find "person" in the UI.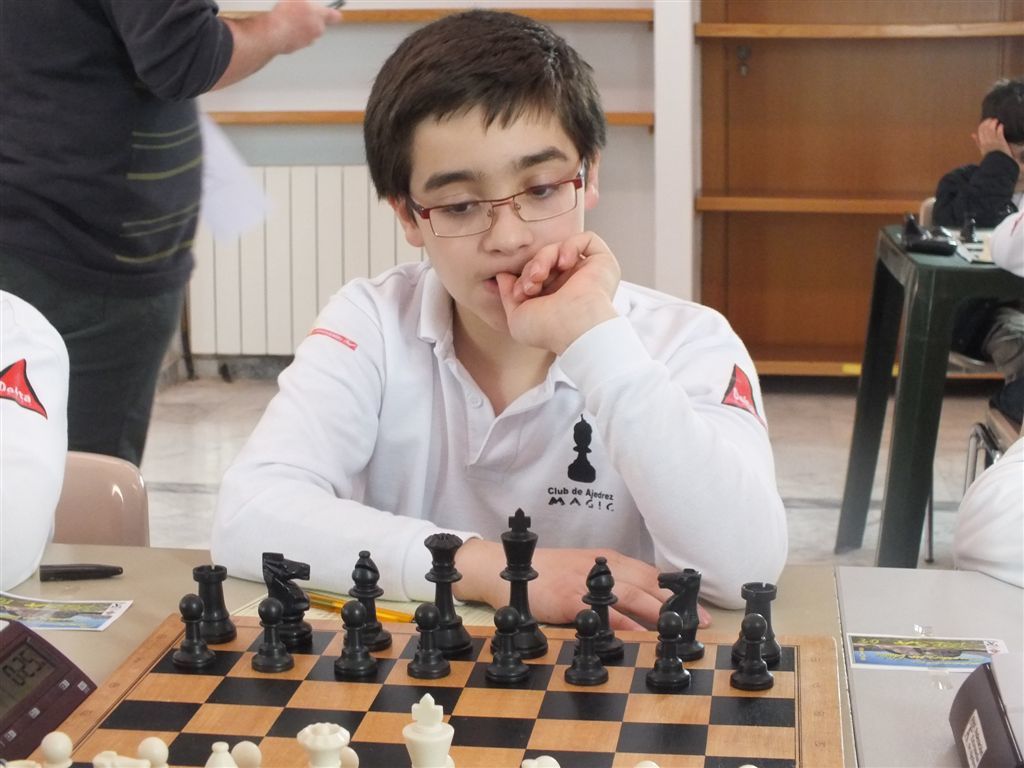
UI element at [x1=940, y1=432, x2=1023, y2=588].
